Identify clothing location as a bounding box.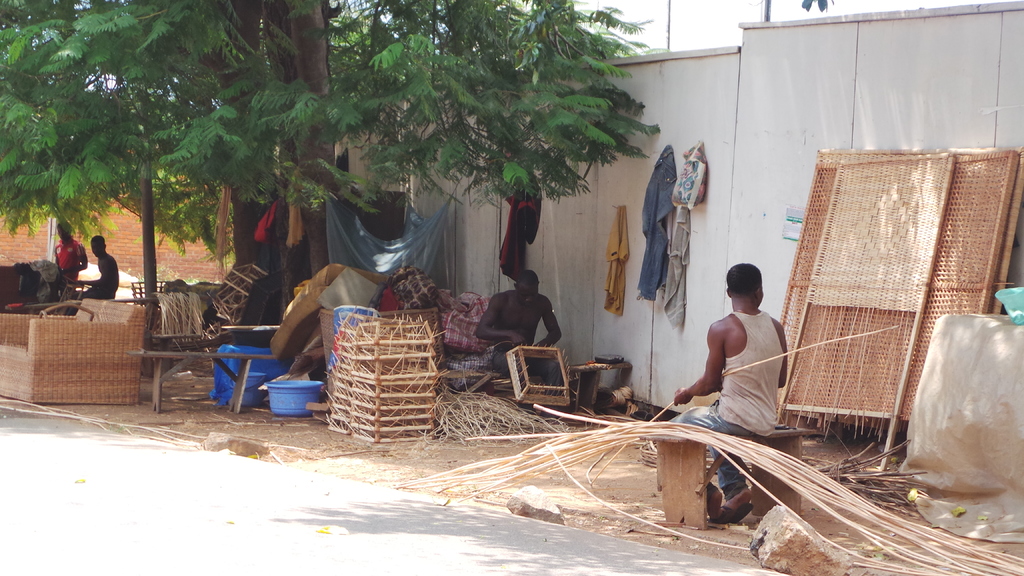
box(601, 207, 632, 314).
